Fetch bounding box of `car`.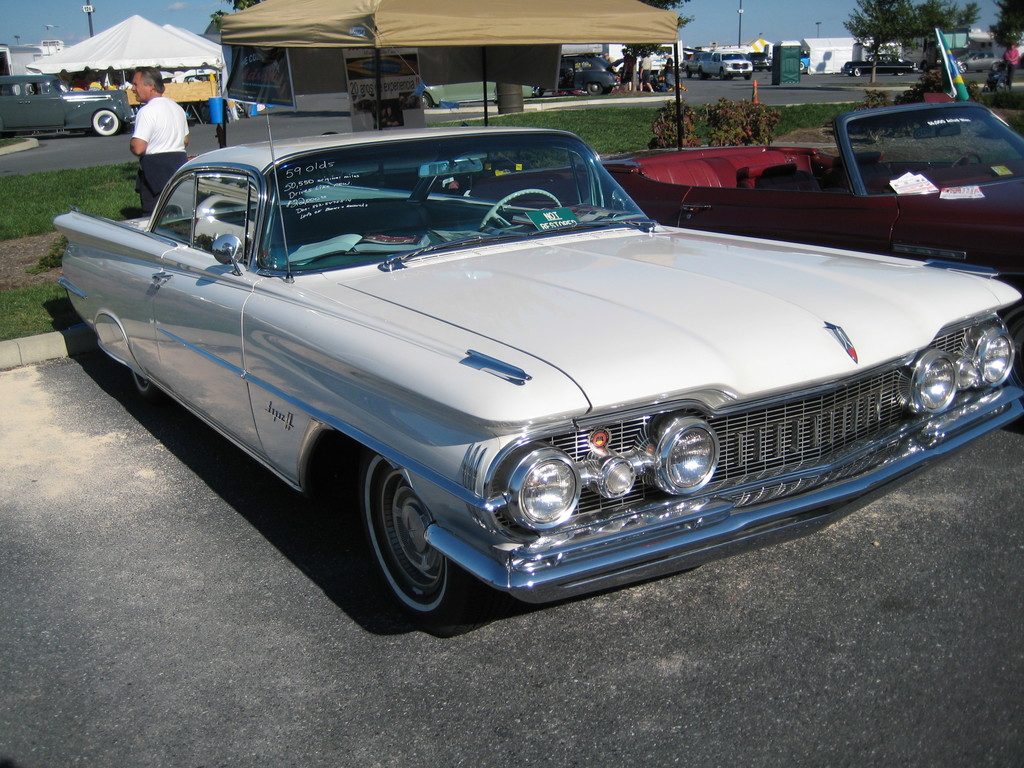
Bbox: bbox(535, 54, 623, 93).
